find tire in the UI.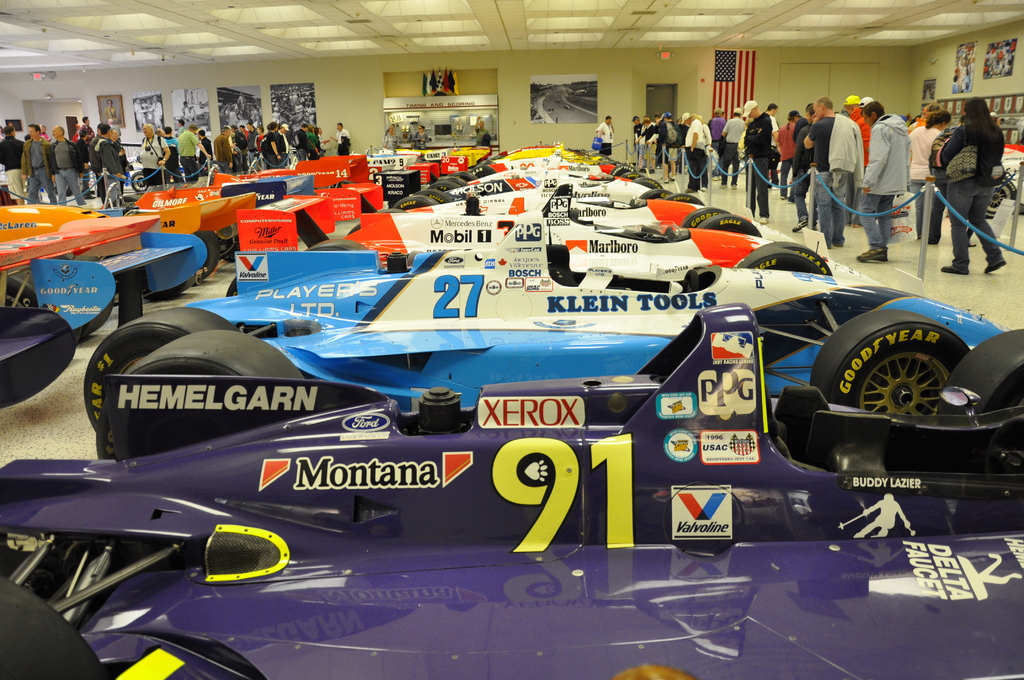
UI element at {"left": 984, "top": 179, "right": 1014, "bottom": 219}.
